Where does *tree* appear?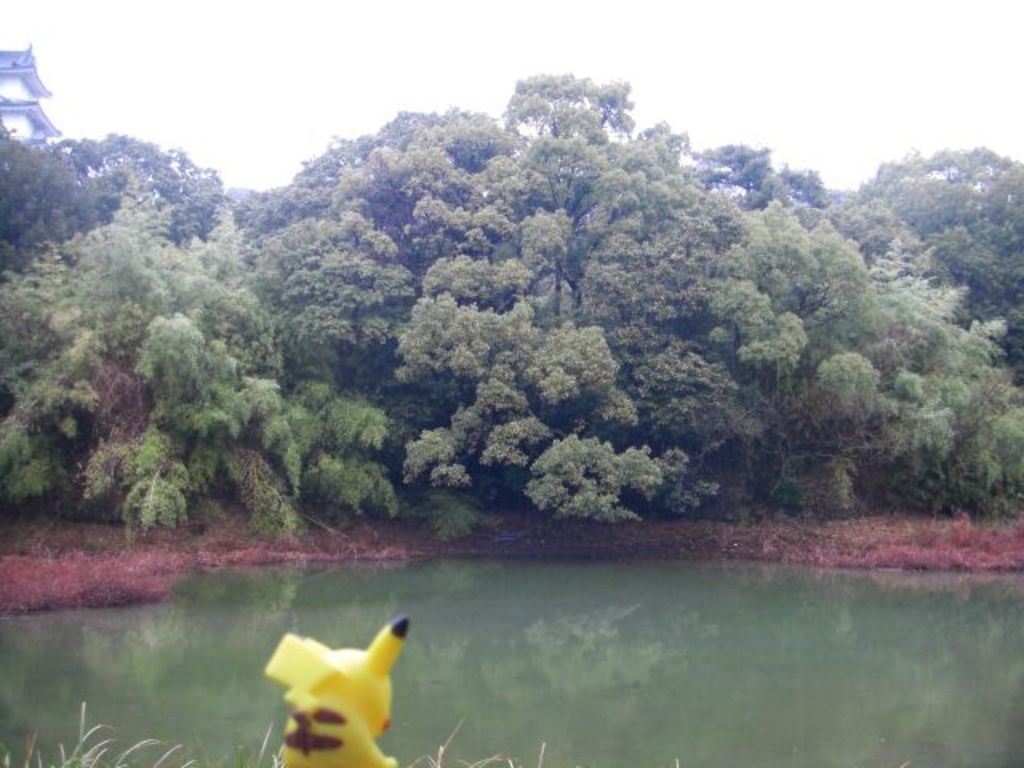
Appears at [left=515, top=432, right=698, bottom=526].
